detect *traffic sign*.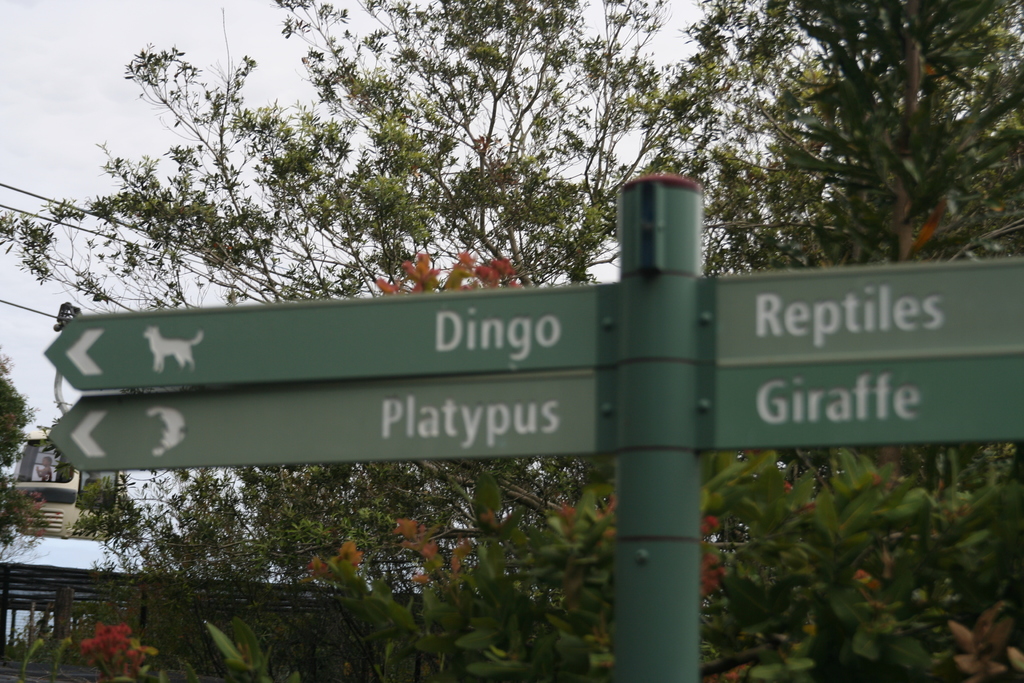
Detected at box(717, 357, 1023, 447).
